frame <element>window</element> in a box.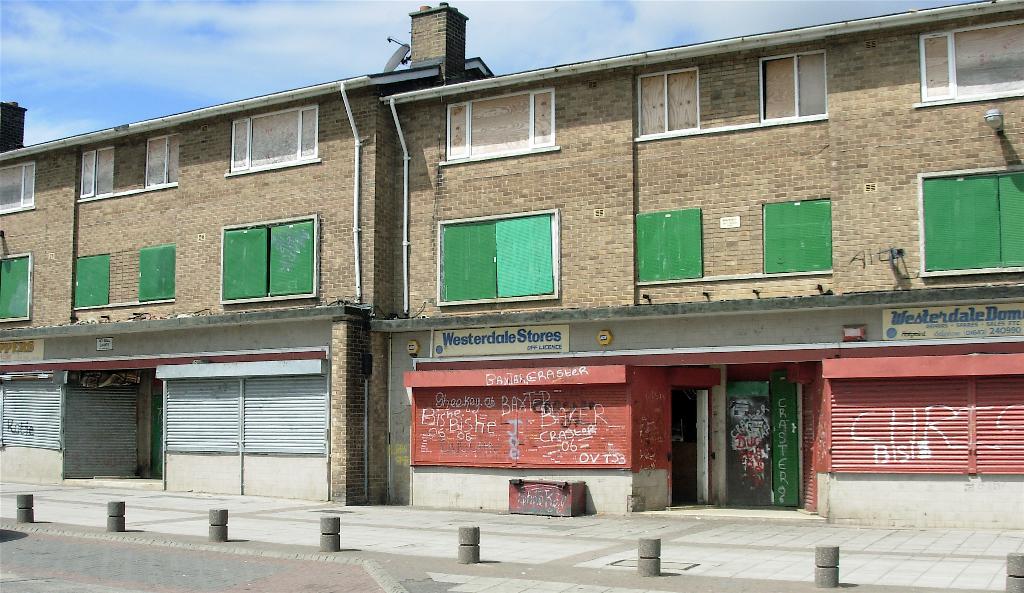
left=218, top=212, right=319, bottom=305.
